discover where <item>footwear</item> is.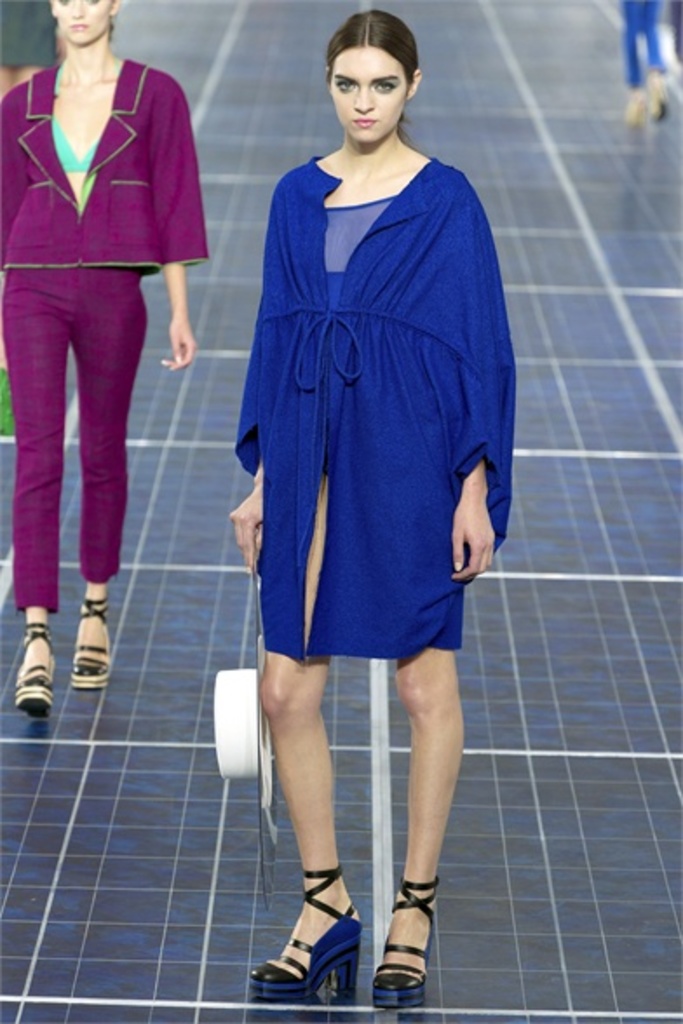
Discovered at 371:878:439:1010.
